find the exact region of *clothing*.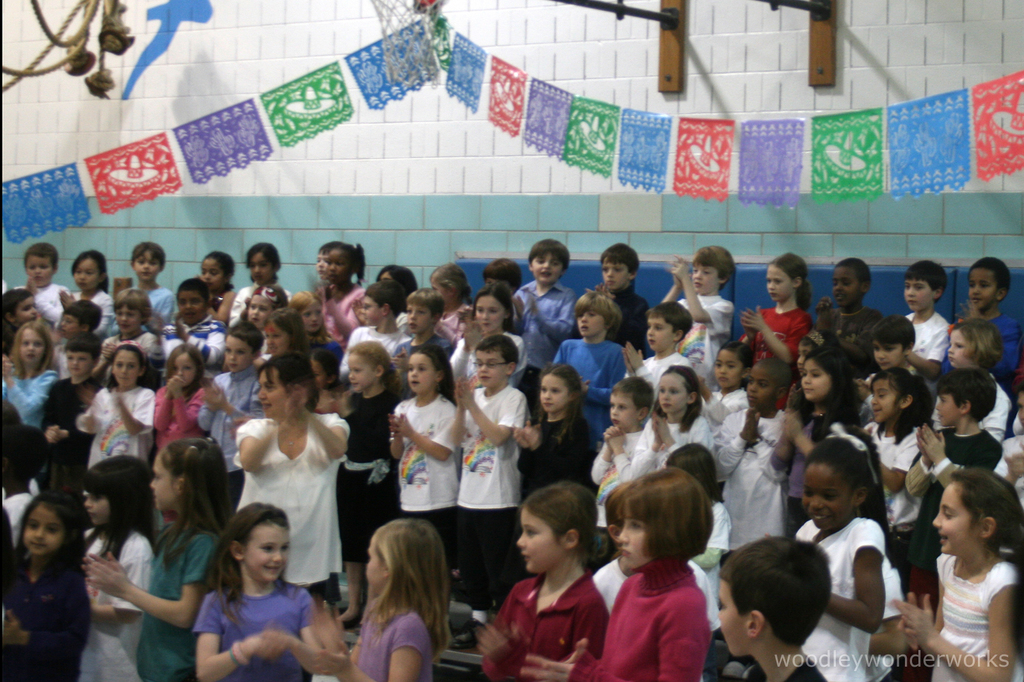
Exact region: 204/357/268/517.
